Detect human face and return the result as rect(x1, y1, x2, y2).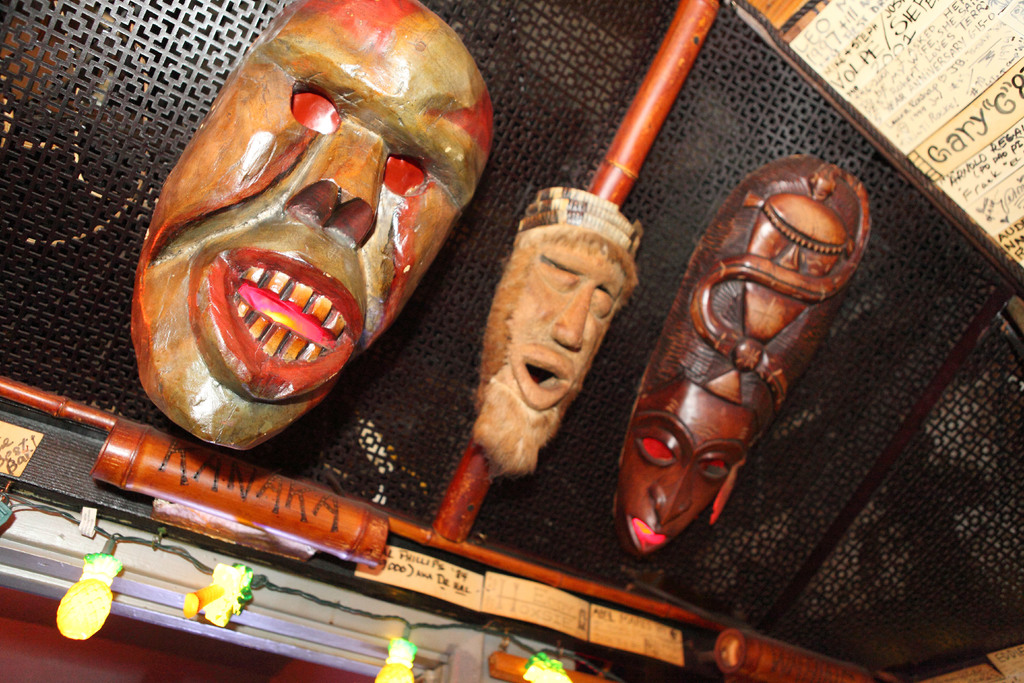
rect(477, 222, 636, 463).
